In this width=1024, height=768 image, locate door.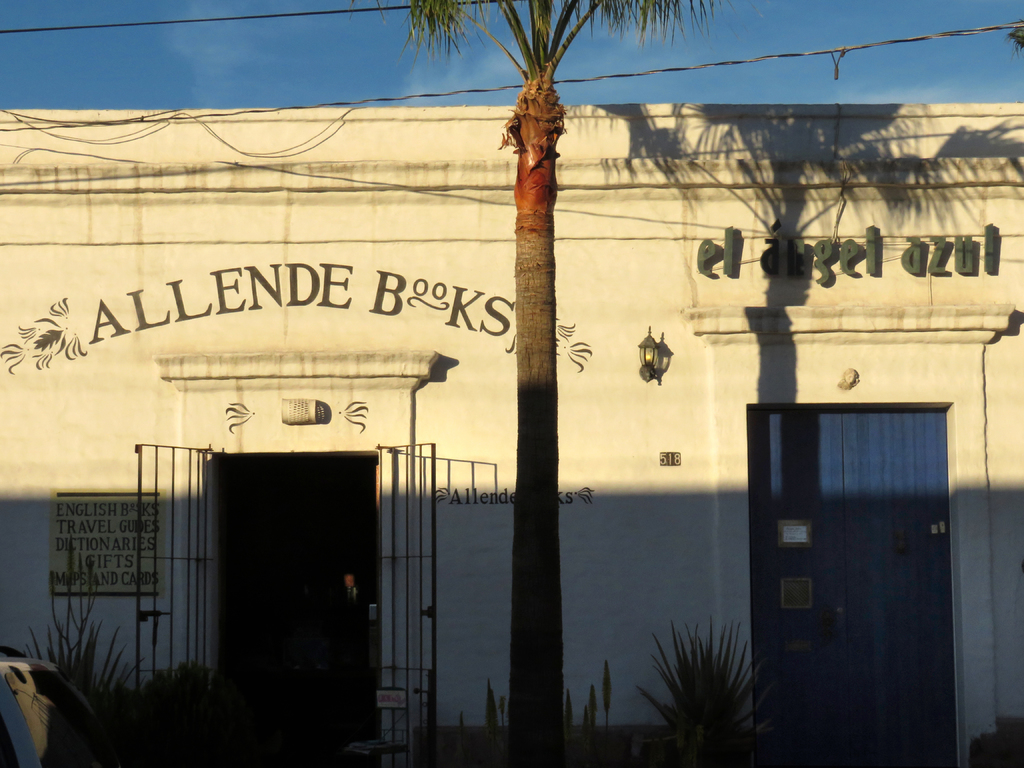
Bounding box: <region>747, 358, 961, 750</region>.
